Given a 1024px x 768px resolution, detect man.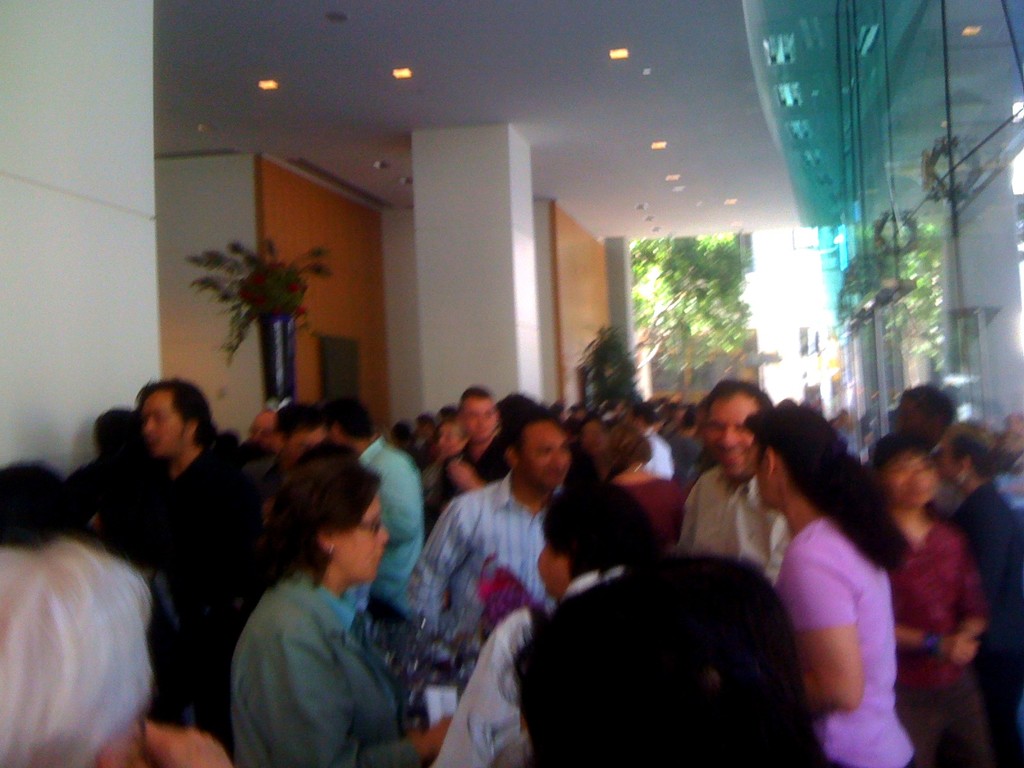
109 375 271 748.
